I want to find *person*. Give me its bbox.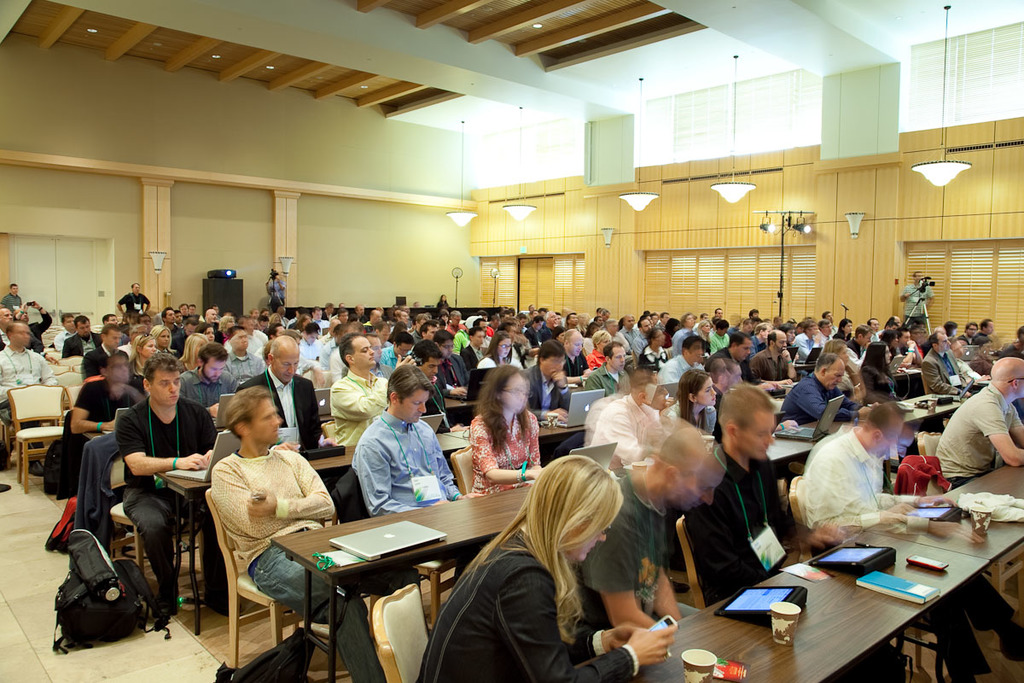
35:298:299:372.
